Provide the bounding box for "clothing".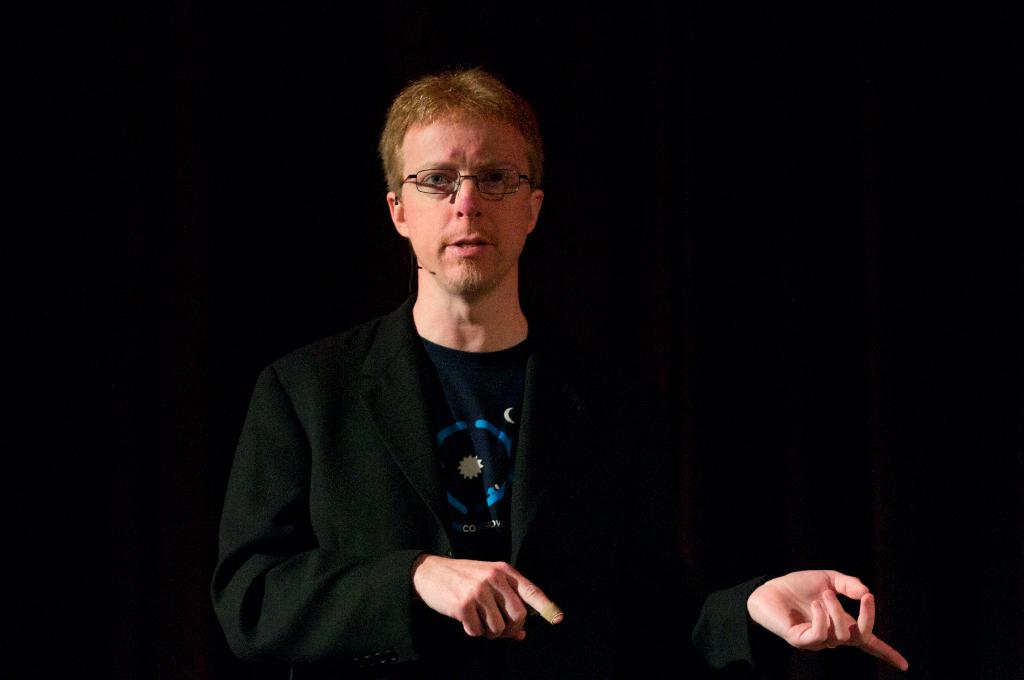
box=[211, 292, 781, 679].
